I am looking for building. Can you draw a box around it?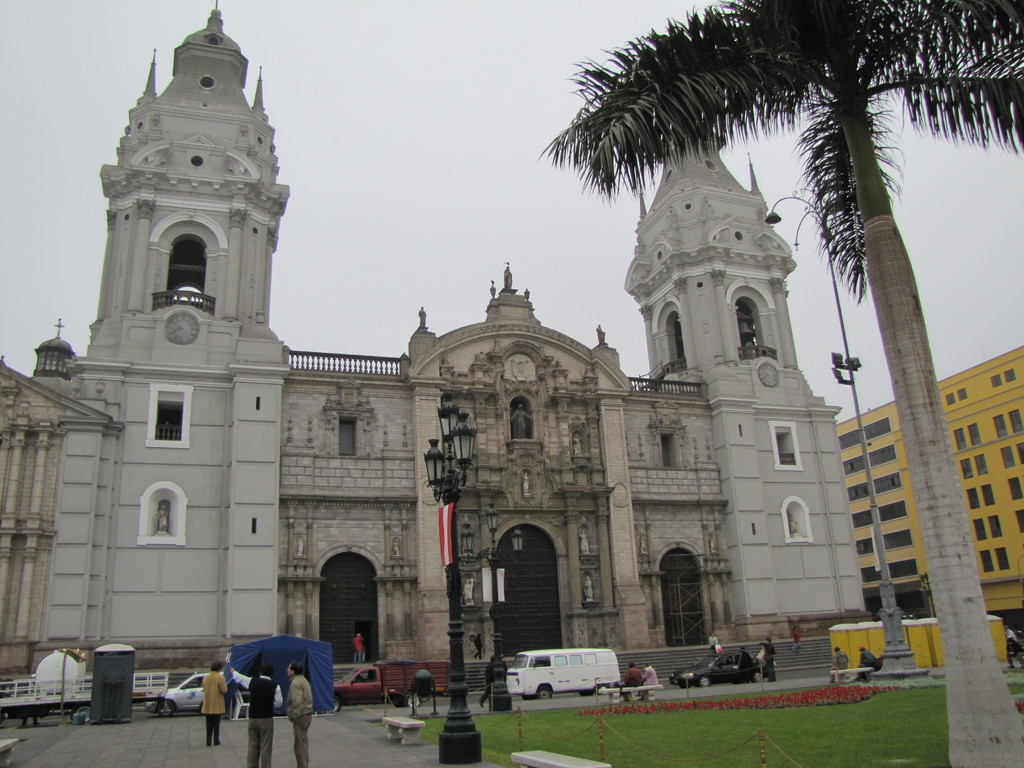
Sure, the bounding box is (831, 340, 1023, 643).
